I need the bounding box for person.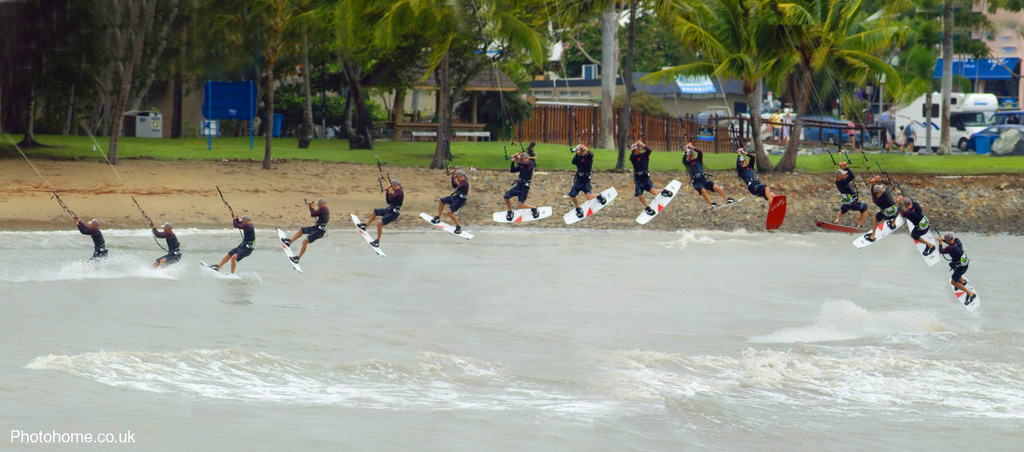
Here it is: (735,144,775,204).
